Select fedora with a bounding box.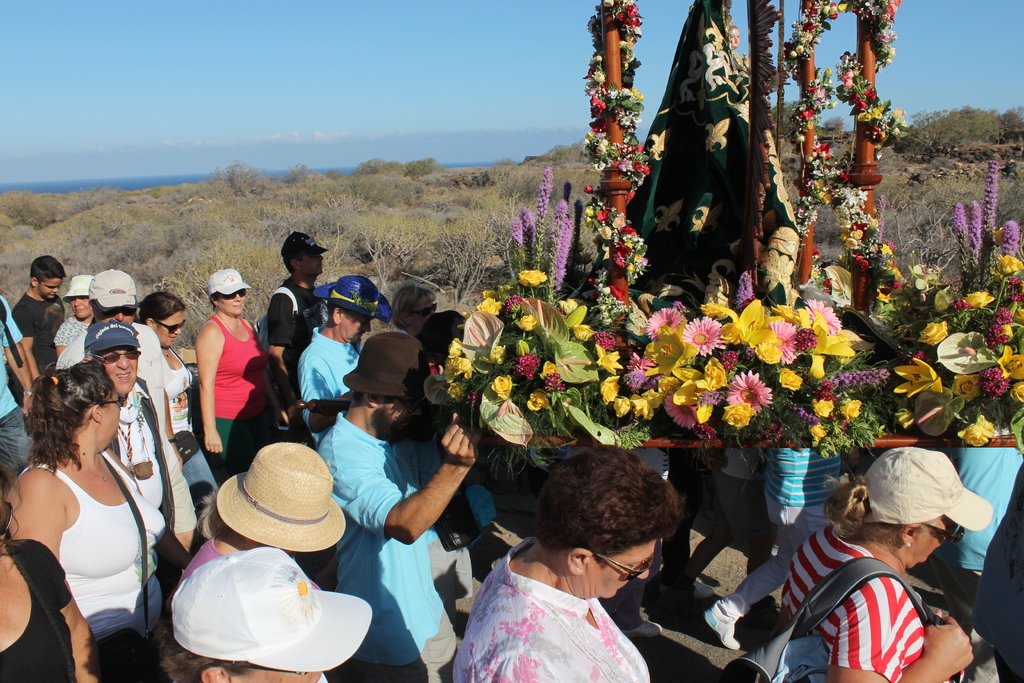
[218, 439, 346, 550].
